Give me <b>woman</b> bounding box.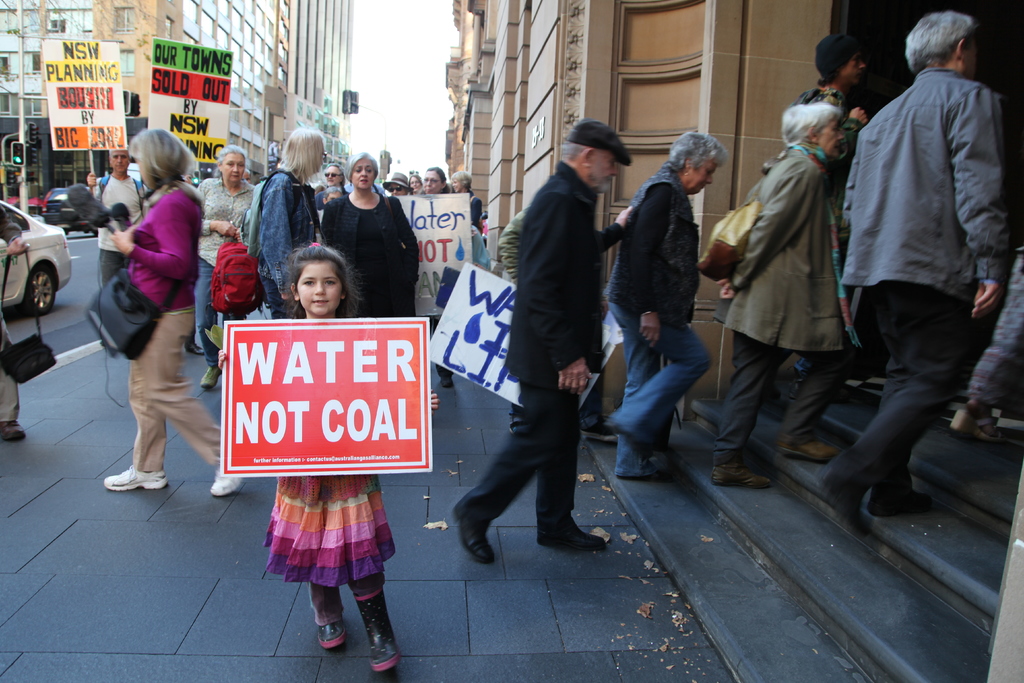
select_region(89, 117, 217, 511).
